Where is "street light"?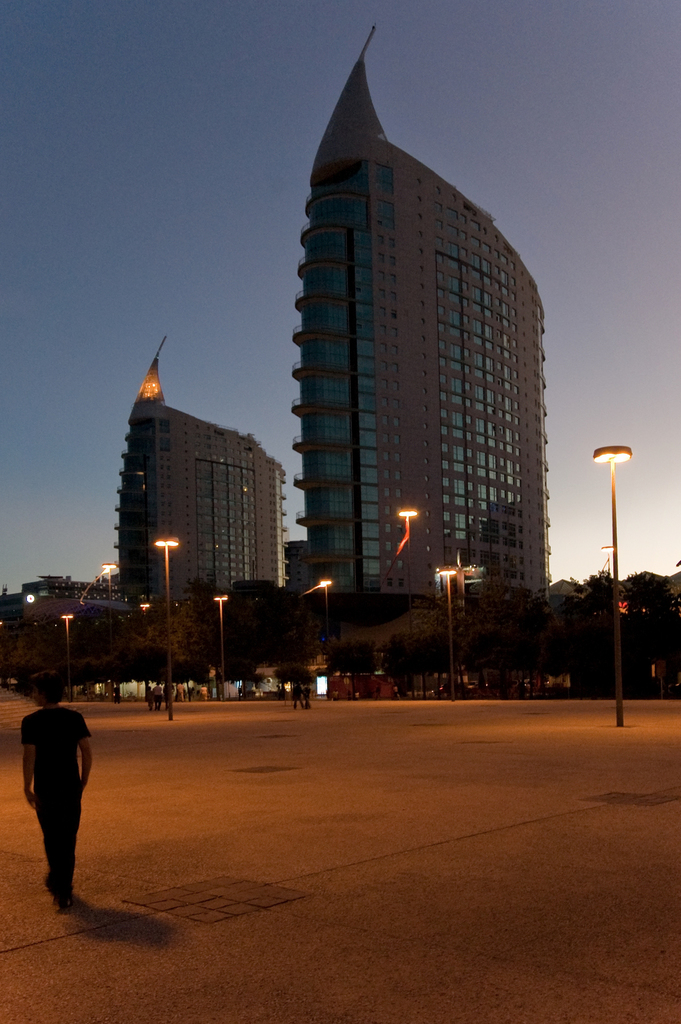
(319, 576, 336, 637).
